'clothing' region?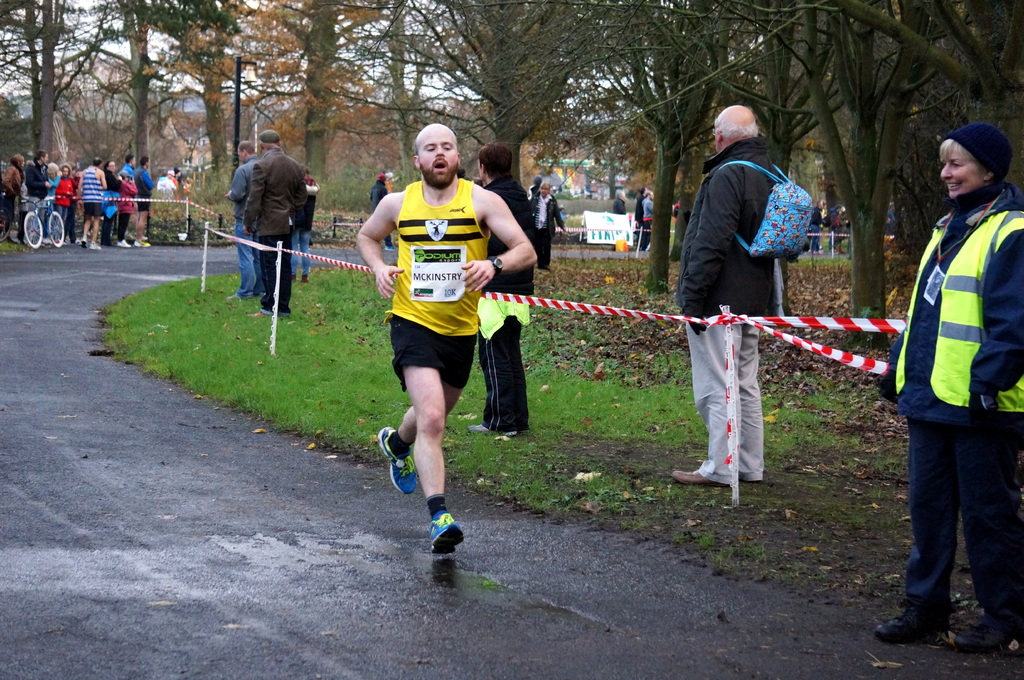
rect(122, 166, 134, 183)
